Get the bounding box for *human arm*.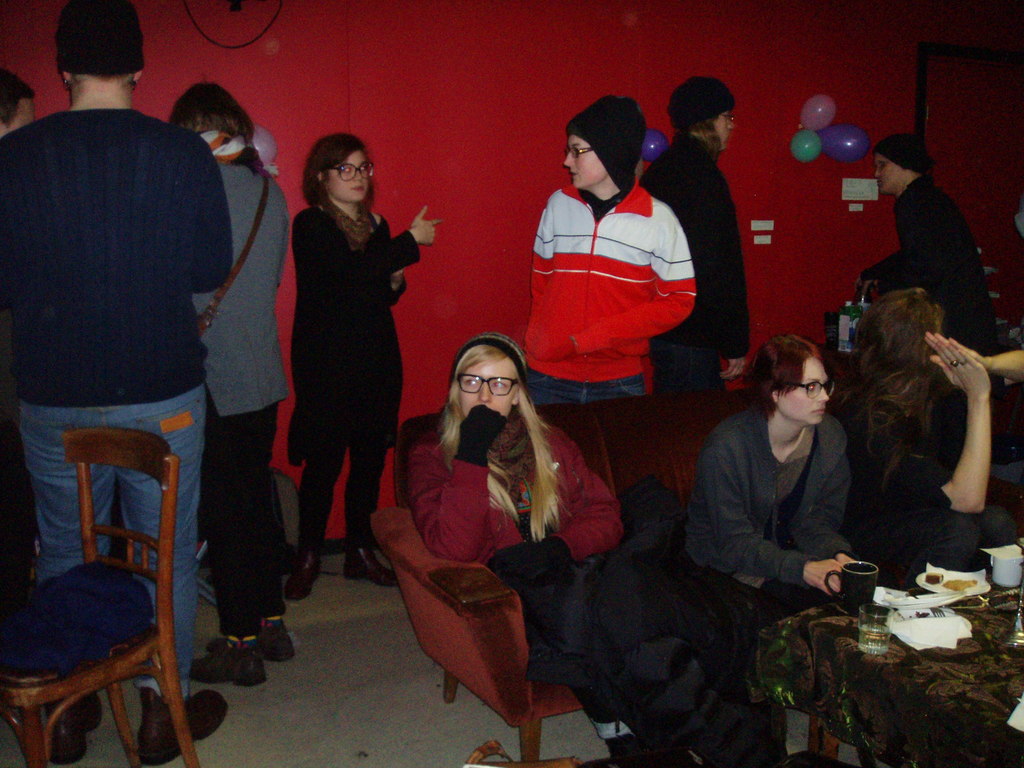
398, 400, 511, 566.
